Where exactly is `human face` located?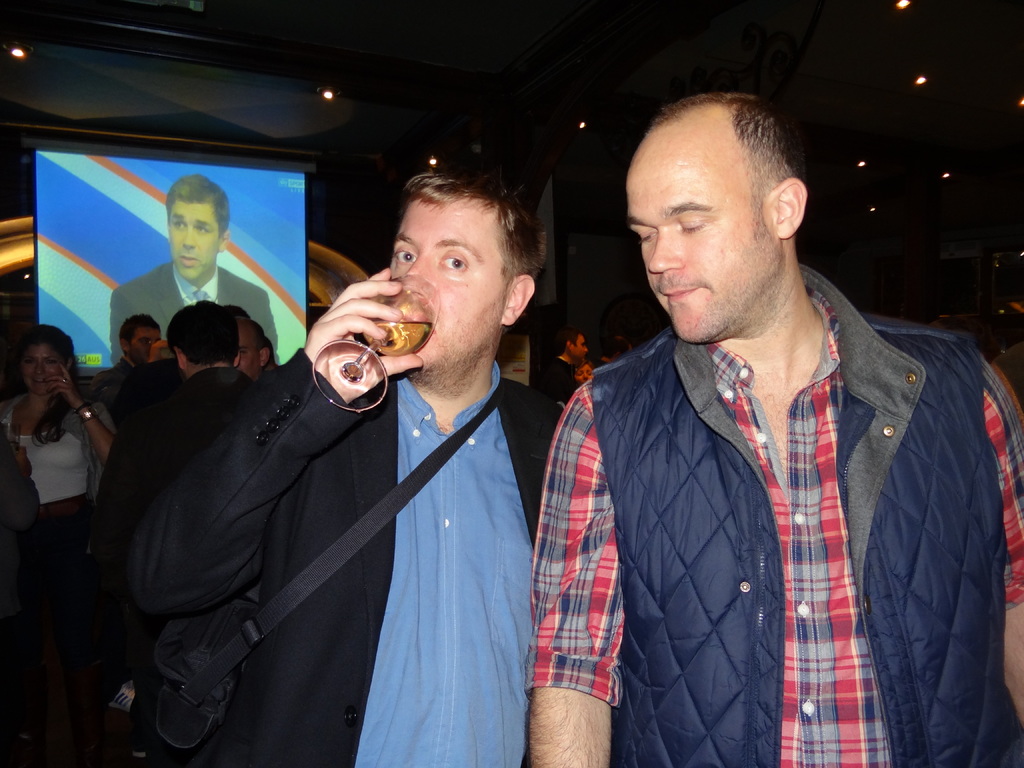
Its bounding box is (572, 335, 586, 364).
